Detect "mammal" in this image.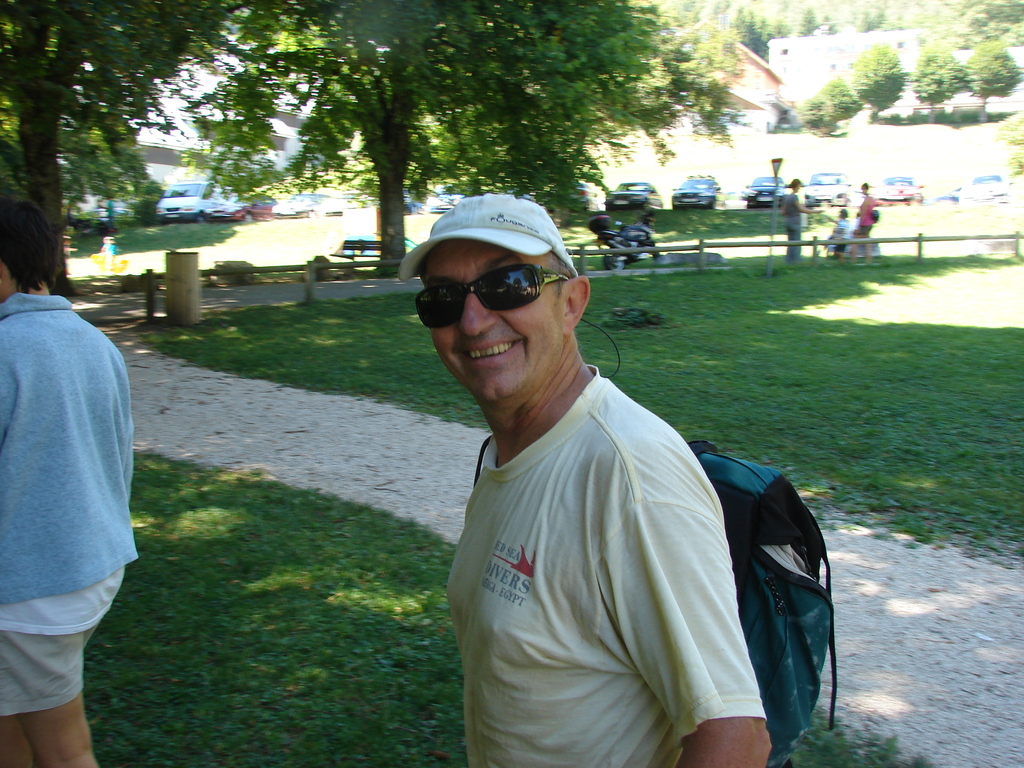
Detection: BBox(97, 236, 120, 264).
